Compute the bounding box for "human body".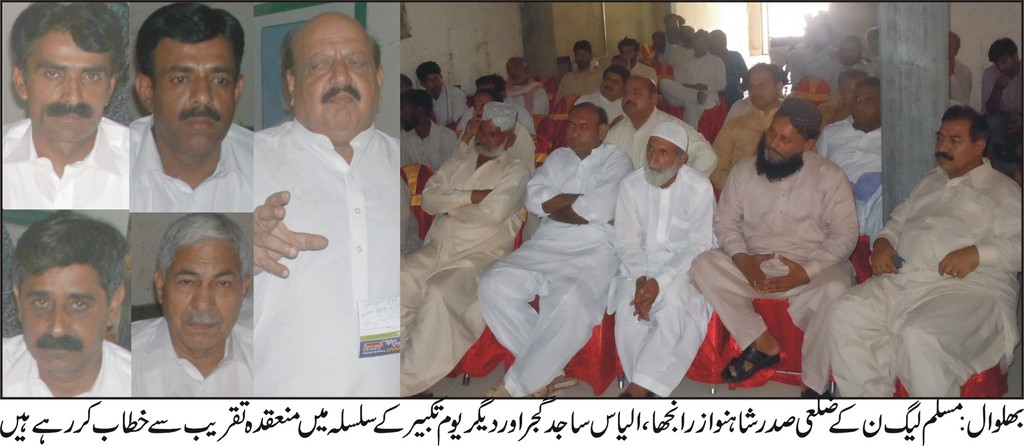
Rect(5, 119, 131, 211).
